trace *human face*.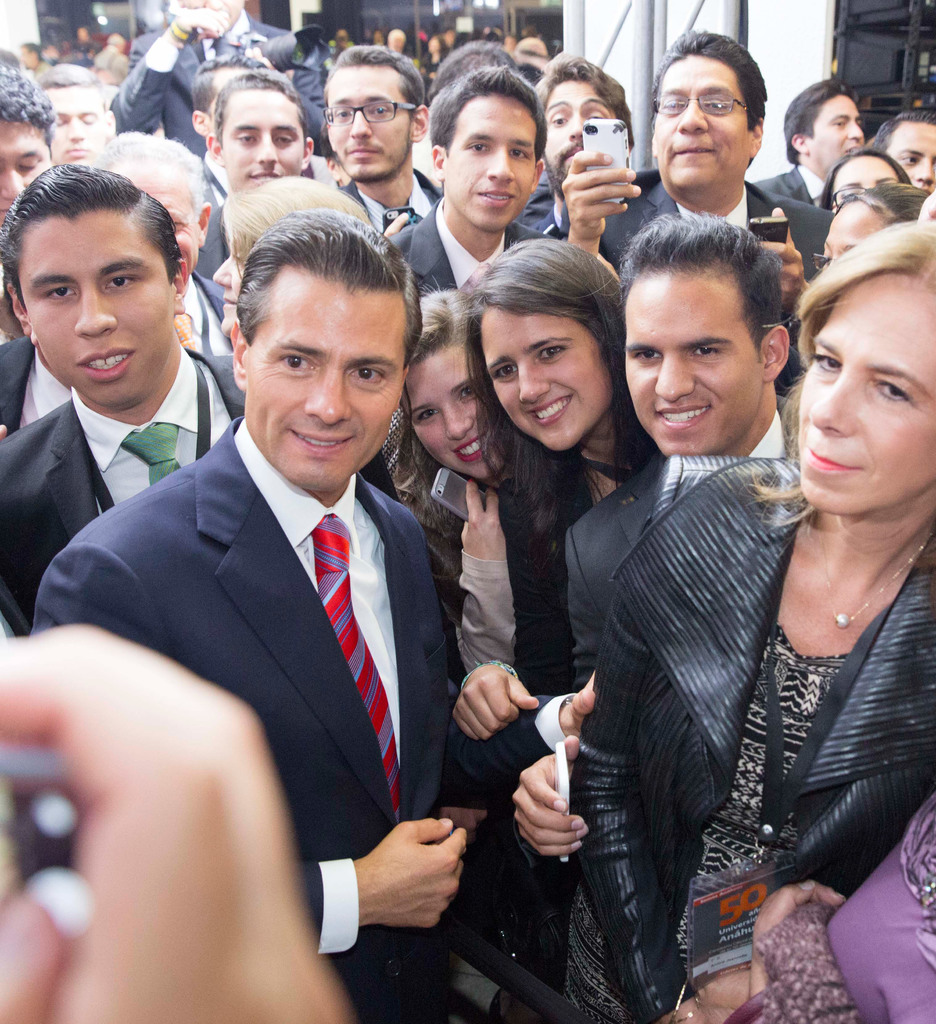
Traced to <bbox>609, 265, 741, 445</bbox>.
